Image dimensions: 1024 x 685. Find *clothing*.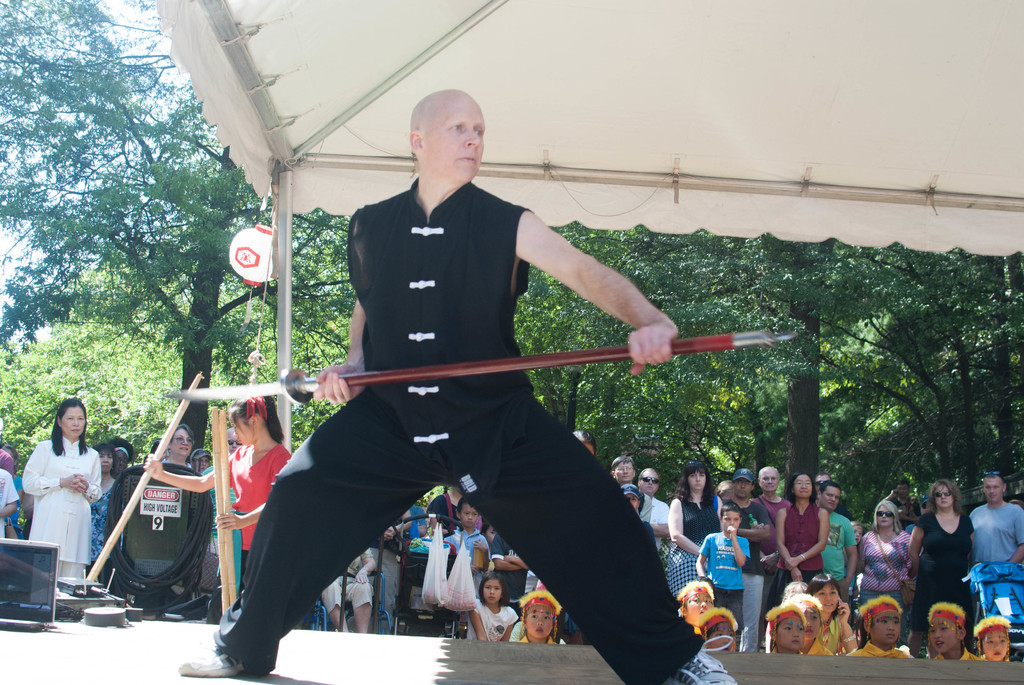
box=[972, 496, 1023, 553].
